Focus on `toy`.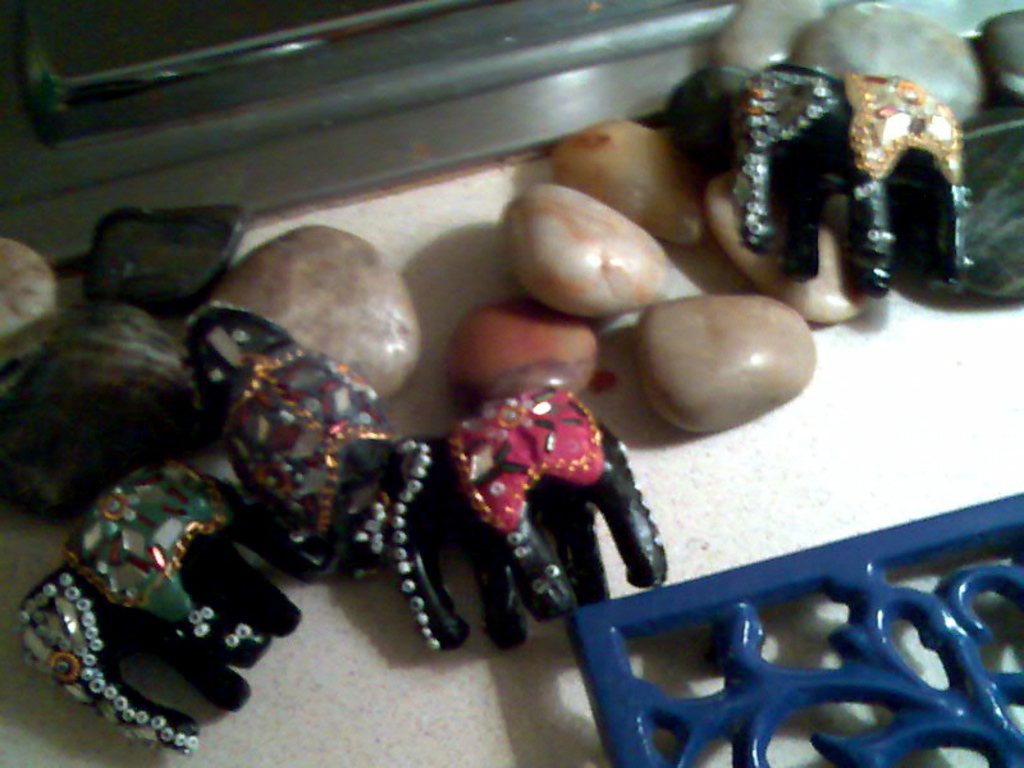
Focused at {"x1": 736, "y1": 60, "x2": 979, "y2": 298}.
